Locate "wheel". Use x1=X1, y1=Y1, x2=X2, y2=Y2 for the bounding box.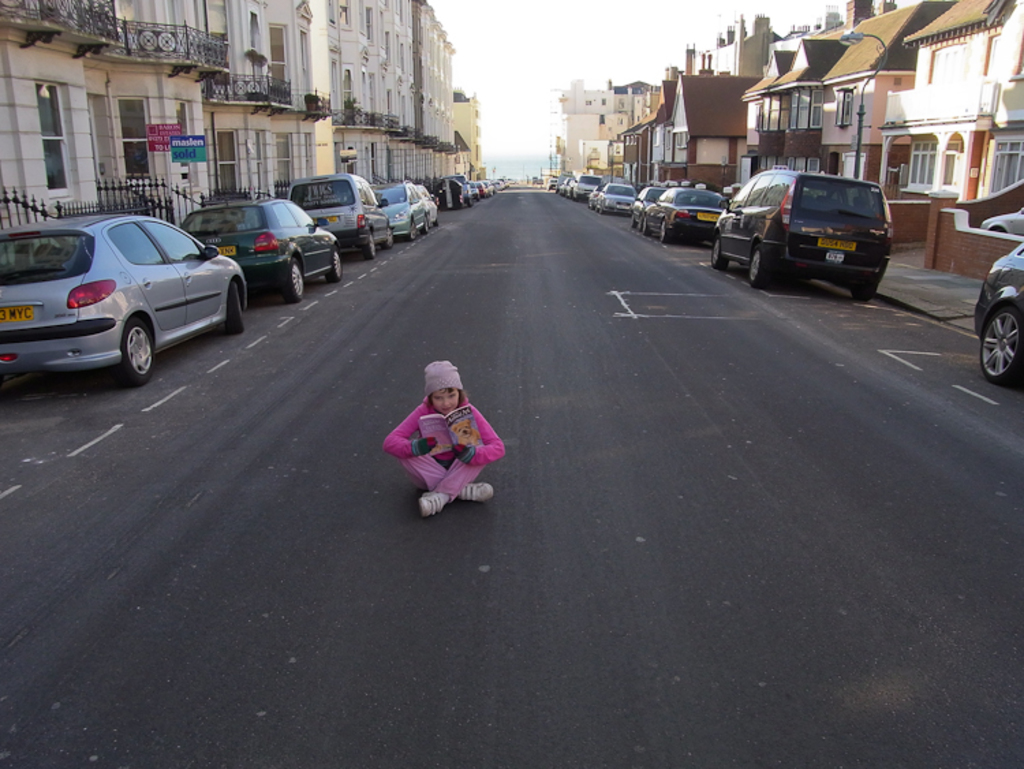
x1=281, y1=261, x2=306, y2=298.
